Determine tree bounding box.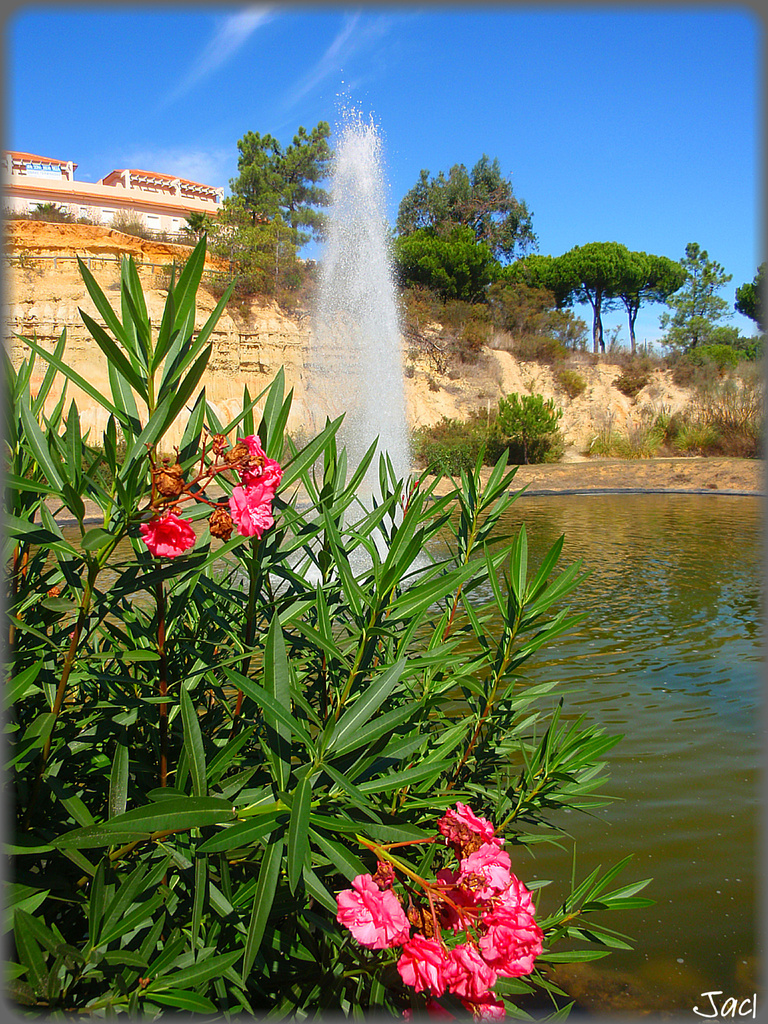
Determined: Rect(741, 255, 767, 346).
